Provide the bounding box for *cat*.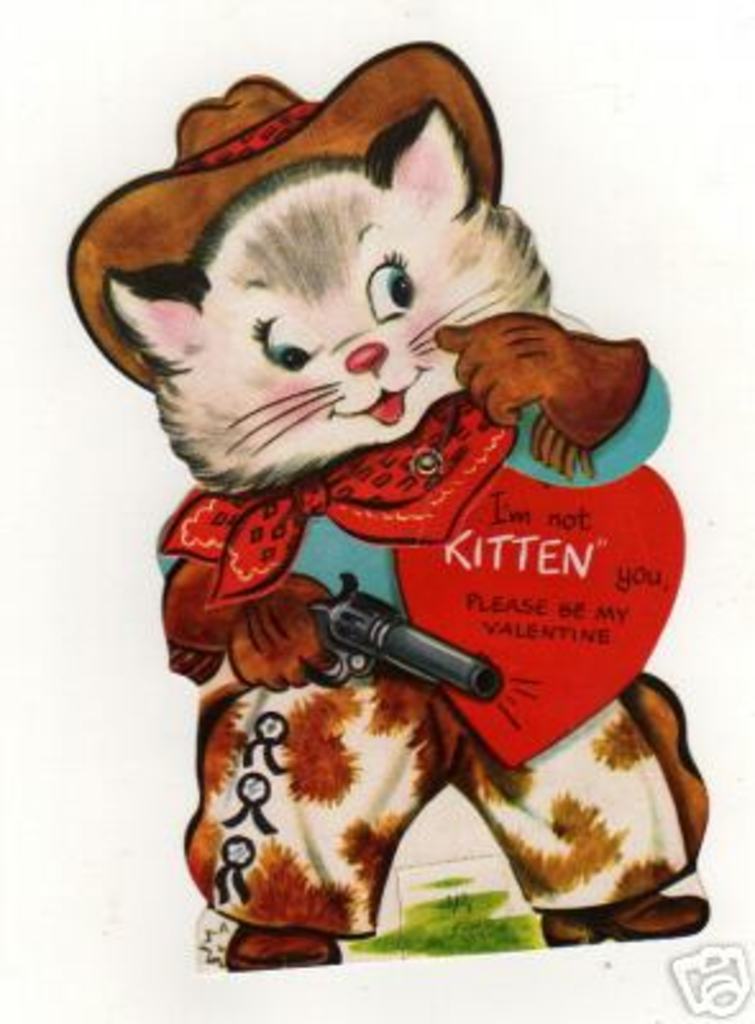
rect(59, 23, 714, 986).
